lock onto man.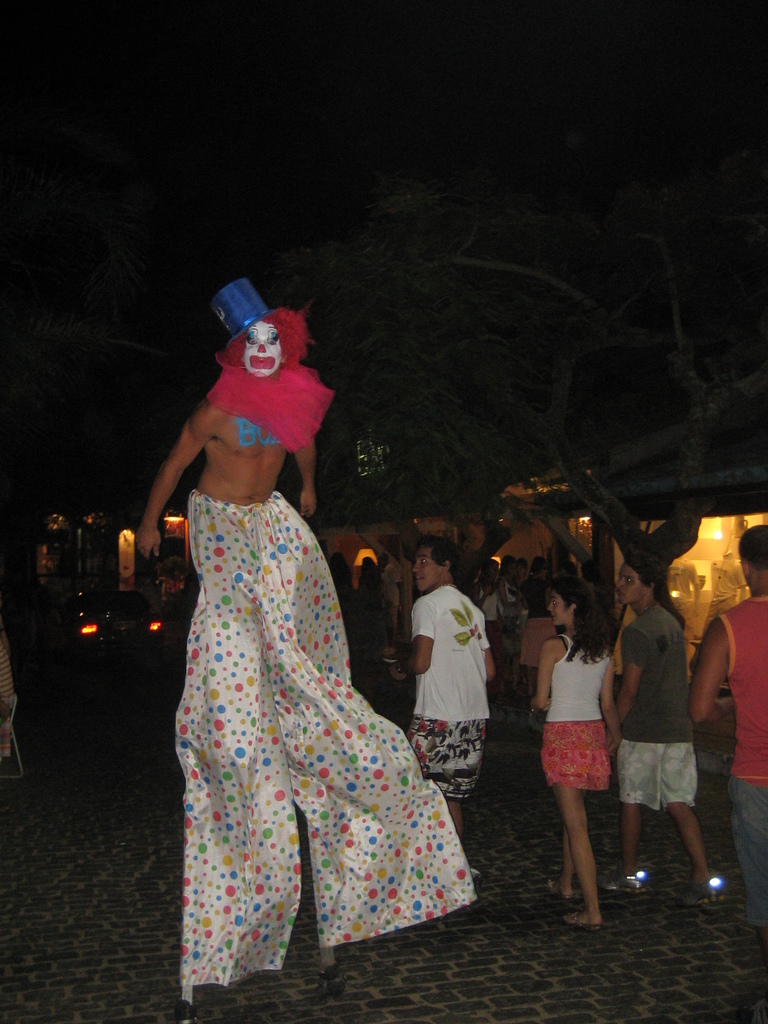
Locked: 394 538 505 836.
